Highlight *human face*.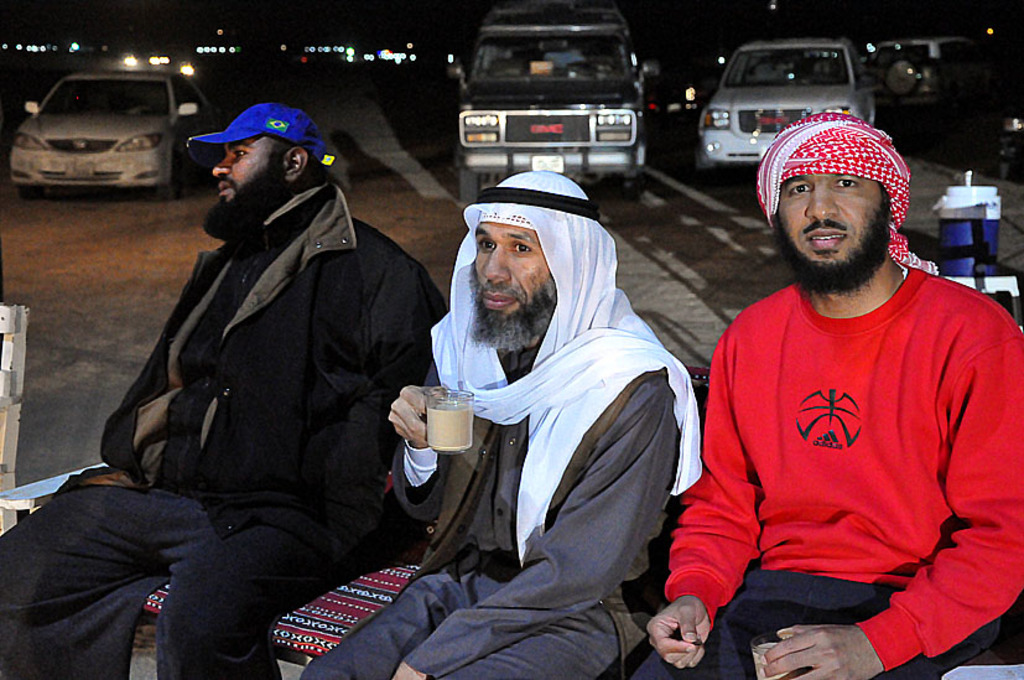
Highlighted region: [472, 224, 556, 328].
